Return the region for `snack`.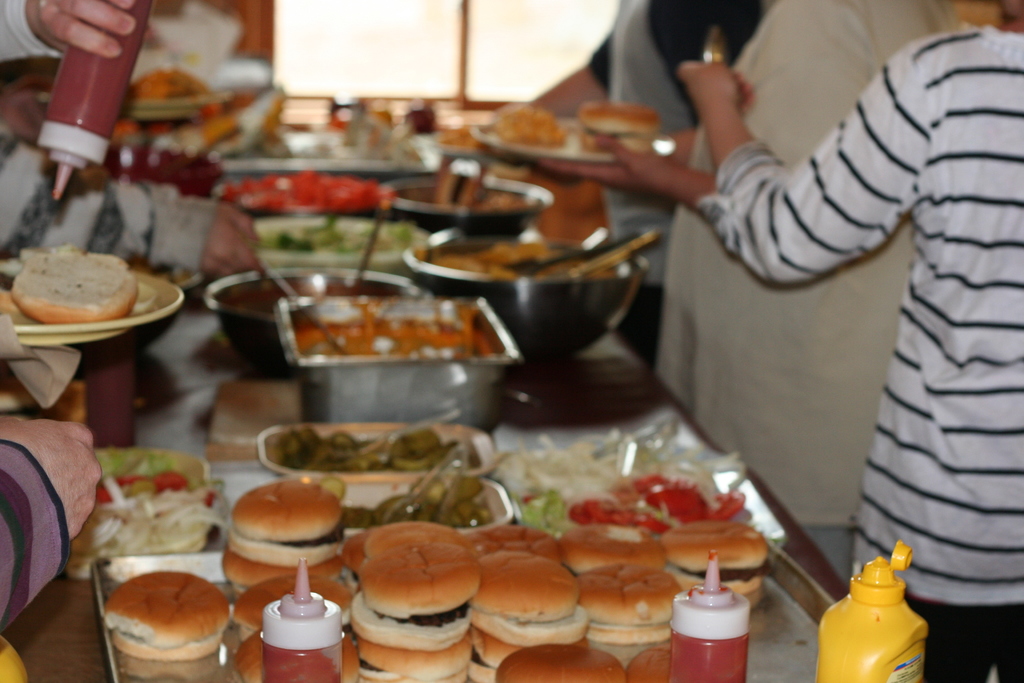
[353,609,474,682].
